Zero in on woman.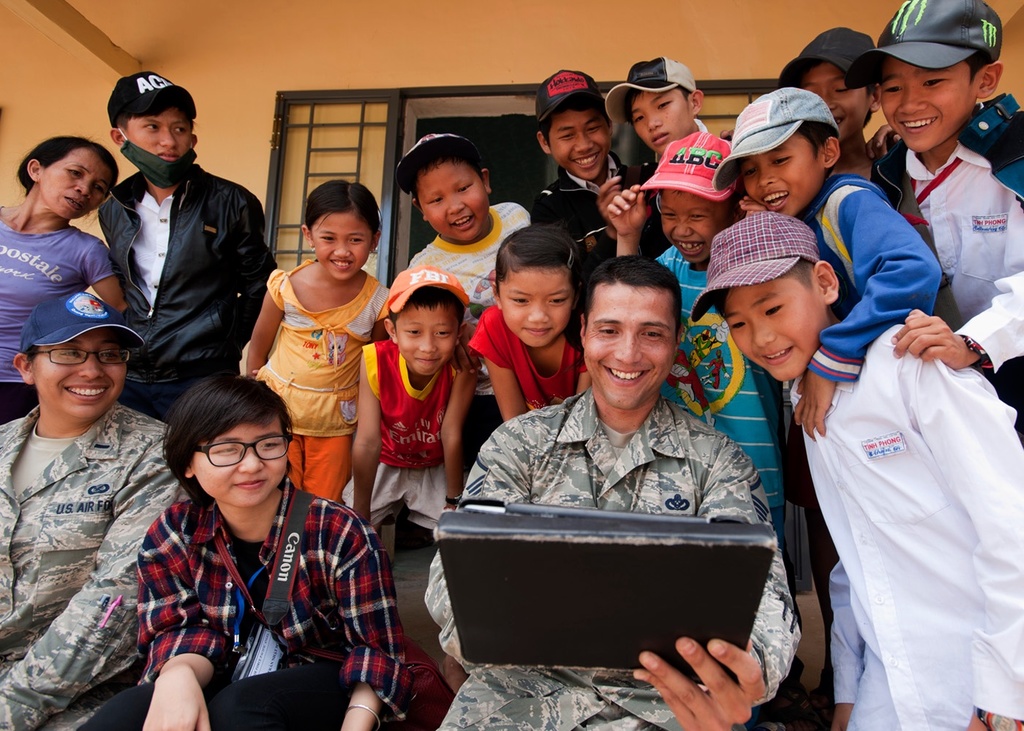
Zeroed in: [x1=68, y1=382, x2=420, y2=730].
